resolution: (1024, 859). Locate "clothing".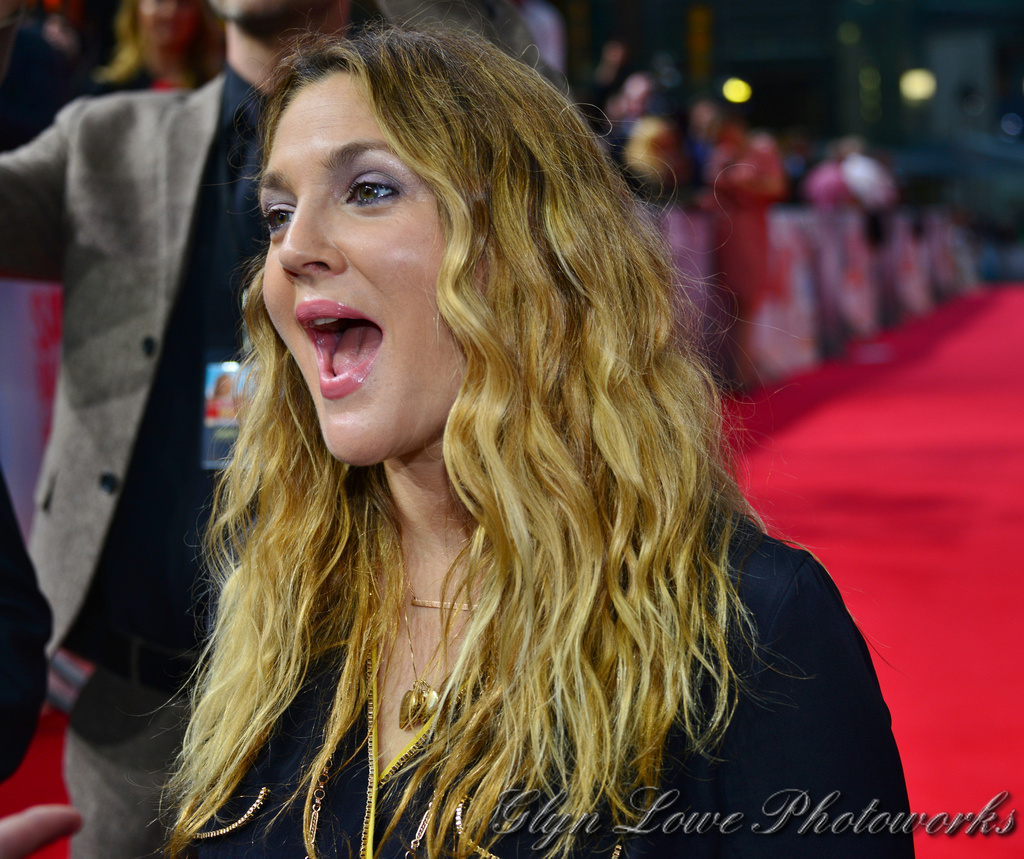
left=194, top=486, right=917, bottom=854.
